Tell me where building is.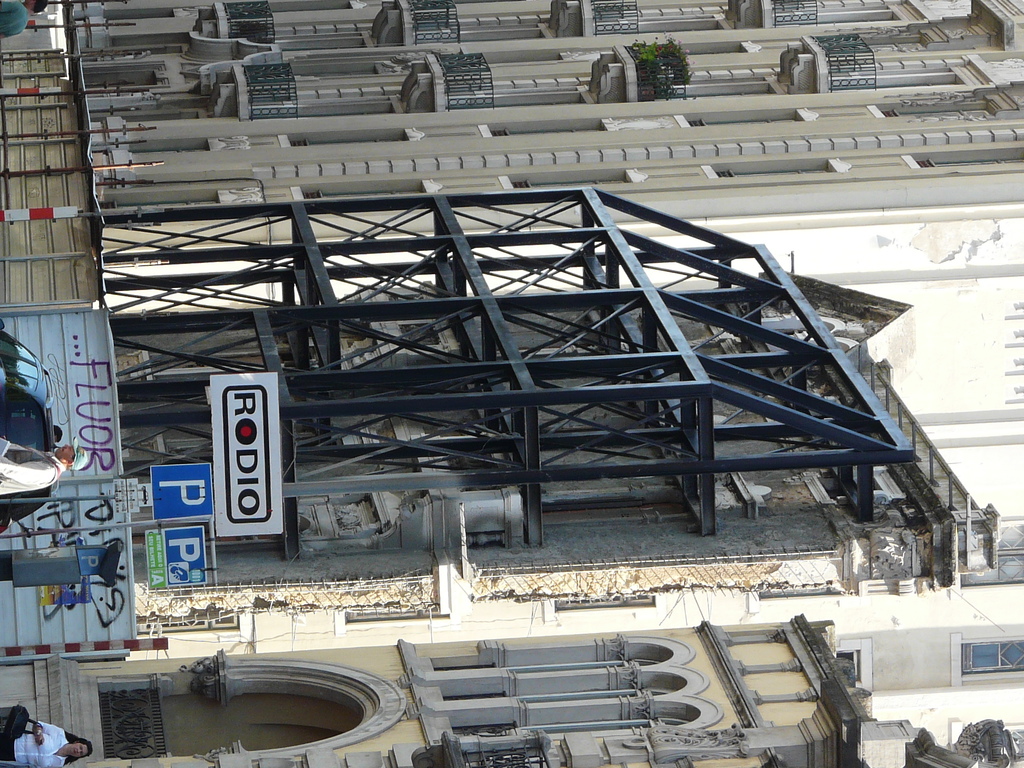
building is at bbox=(0, 616, 1023, 767).
